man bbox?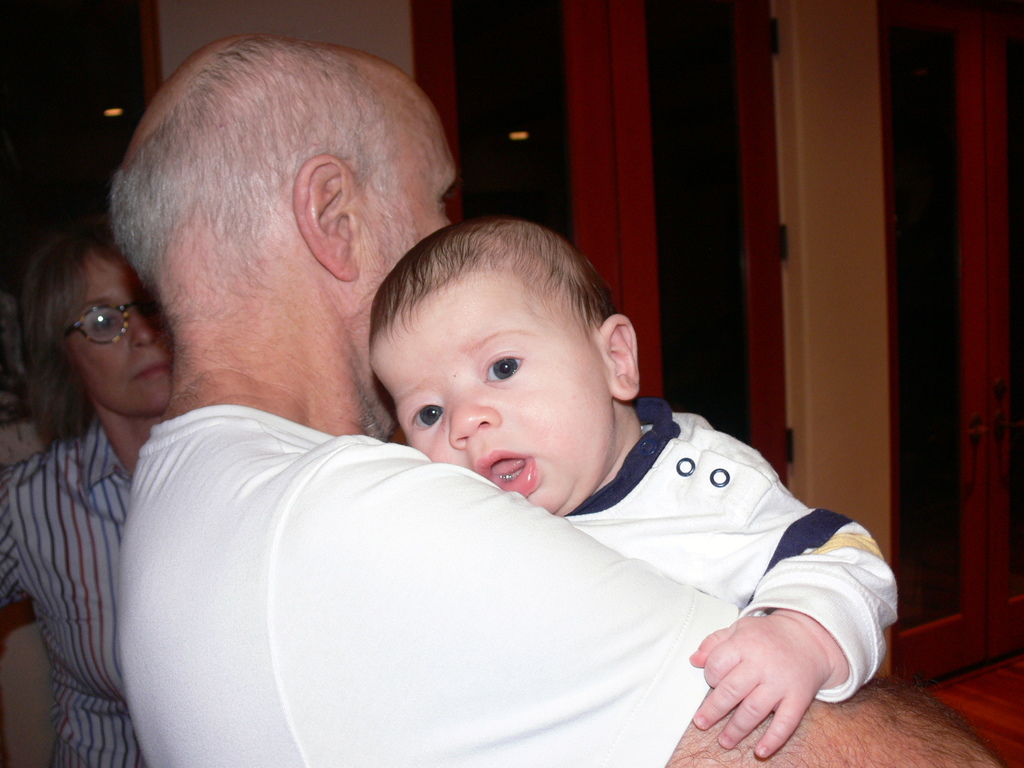
(113,22,1022,767)
